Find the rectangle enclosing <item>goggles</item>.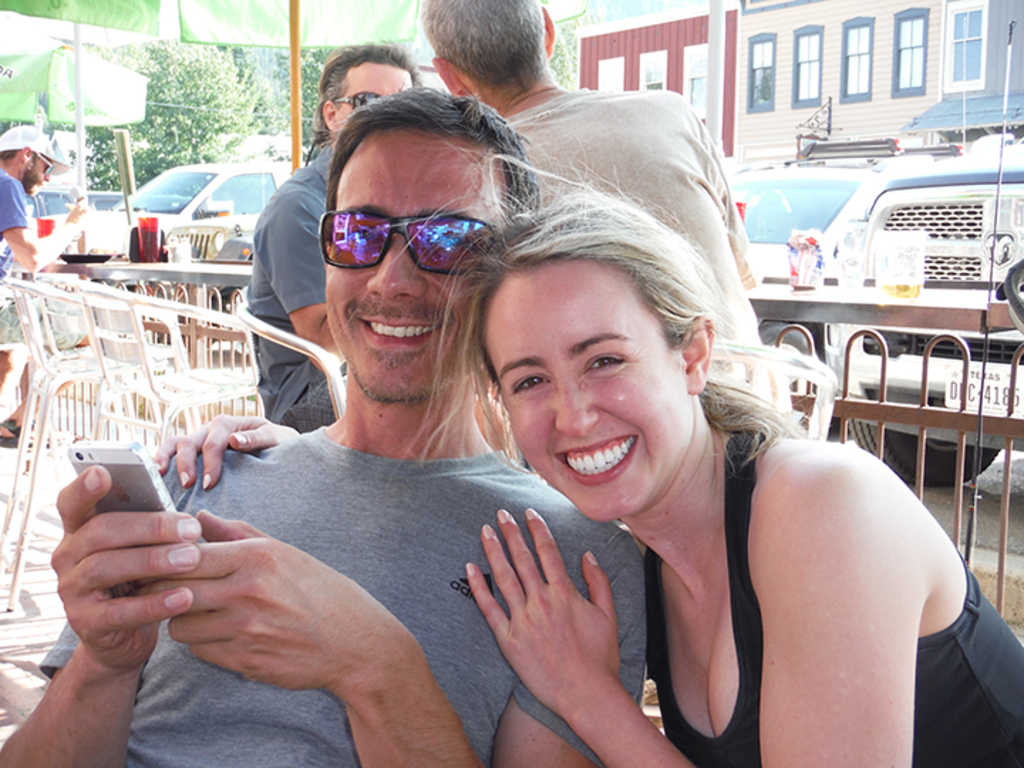
(x1=321, y1=202, x2=495, y2=276).
